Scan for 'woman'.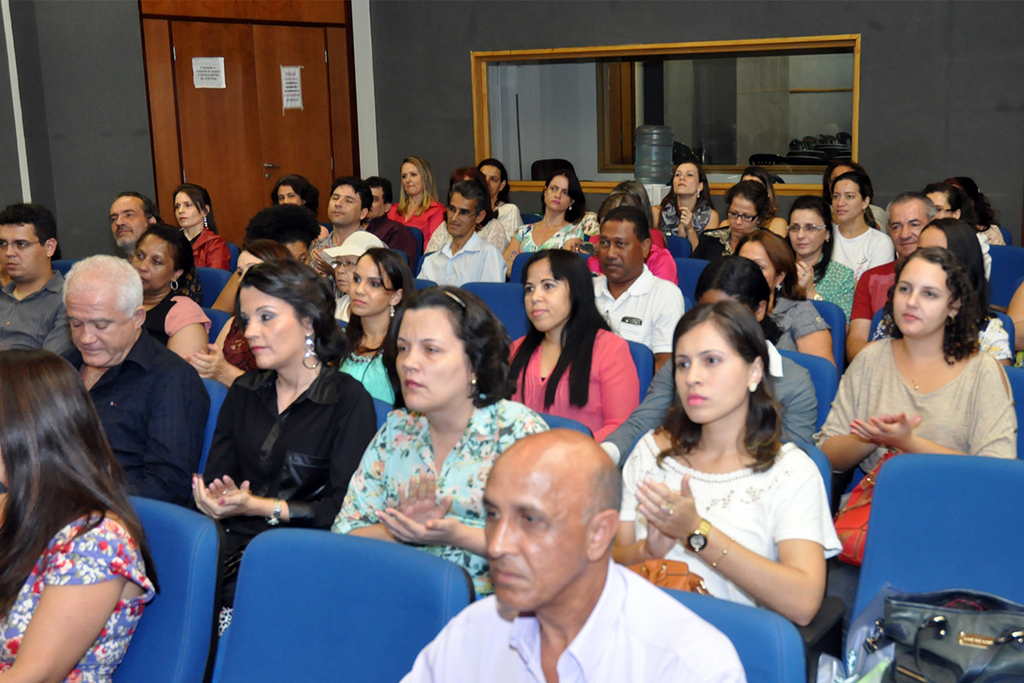
Scan result: 648:153:713:251.
